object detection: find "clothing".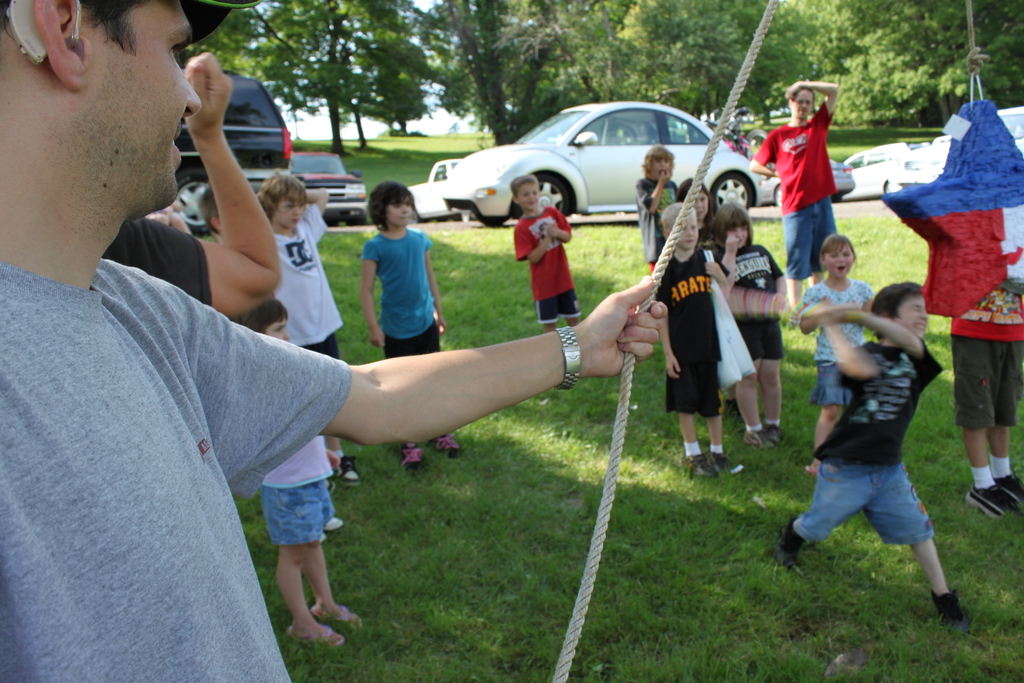
(364,227,432,336).
